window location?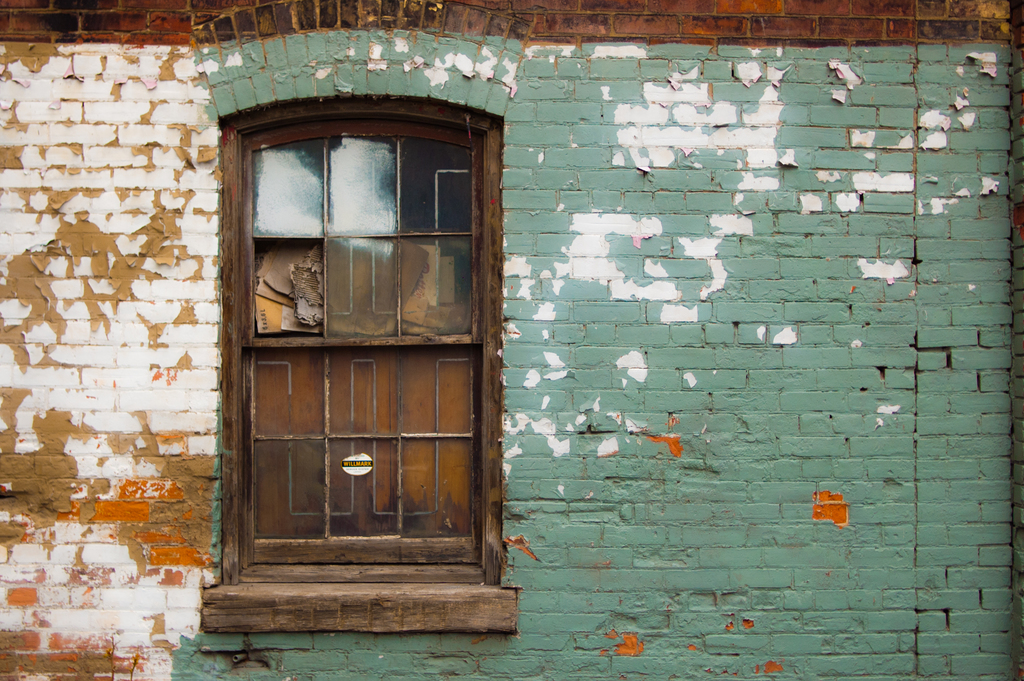
rect(230, 72, 517, 609)
